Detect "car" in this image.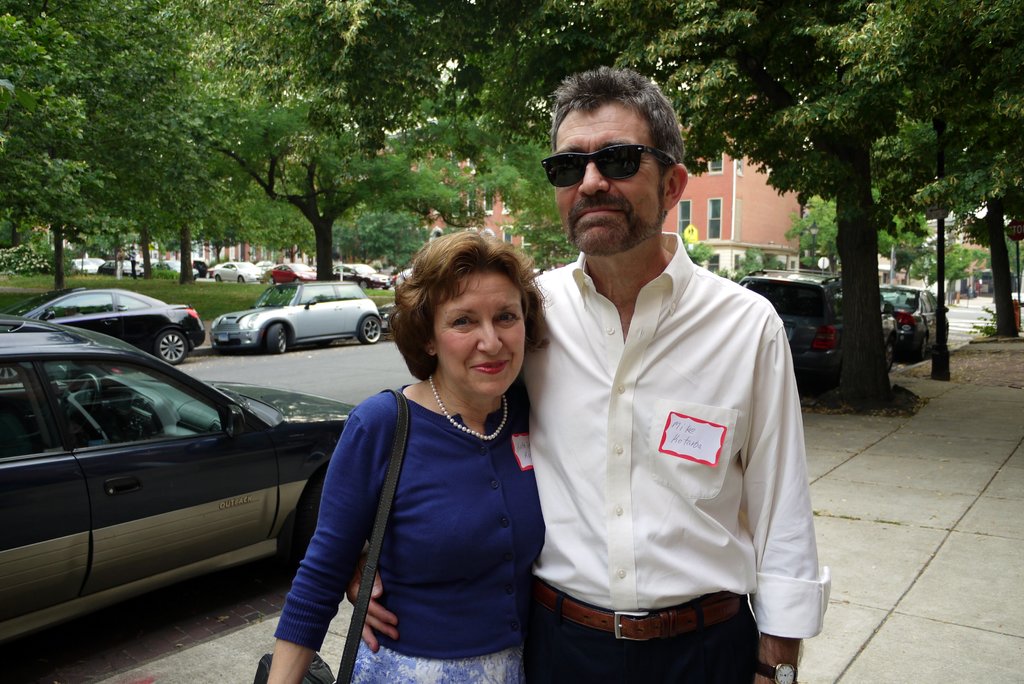
Detection: box(881, 288, 948, 359).
